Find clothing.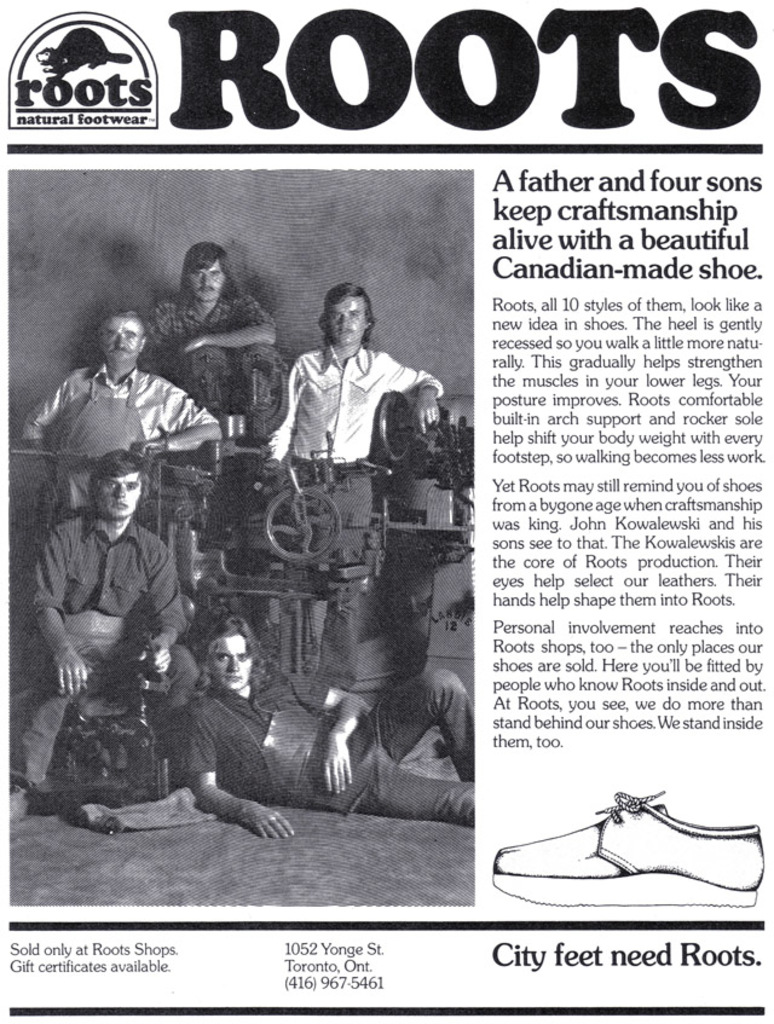
bbox=[183, 654, 473, 826].
